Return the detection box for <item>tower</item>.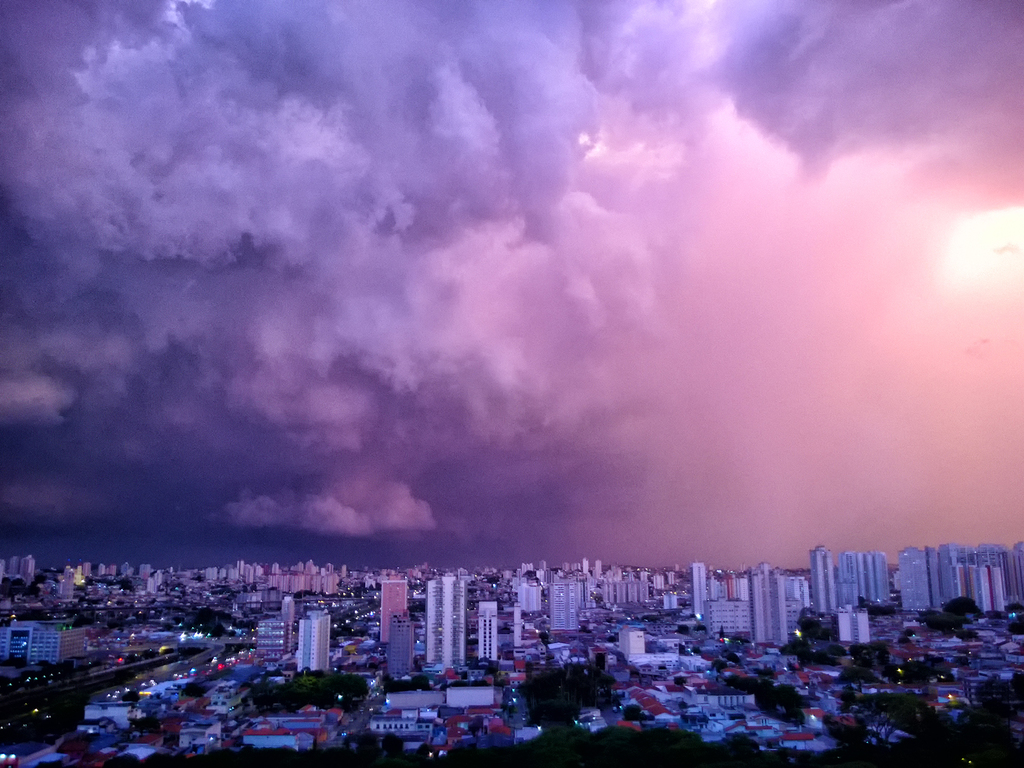
box(376, 569, 415, 657).
